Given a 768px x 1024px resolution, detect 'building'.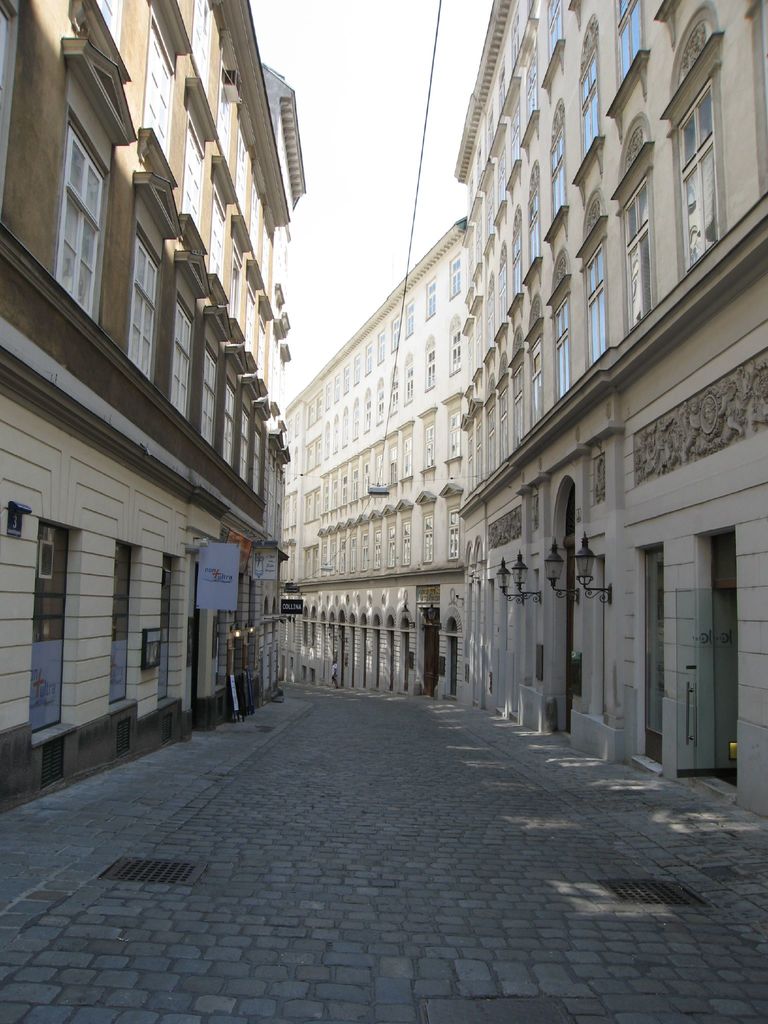
bbox=[277, 225, 461, 696].
